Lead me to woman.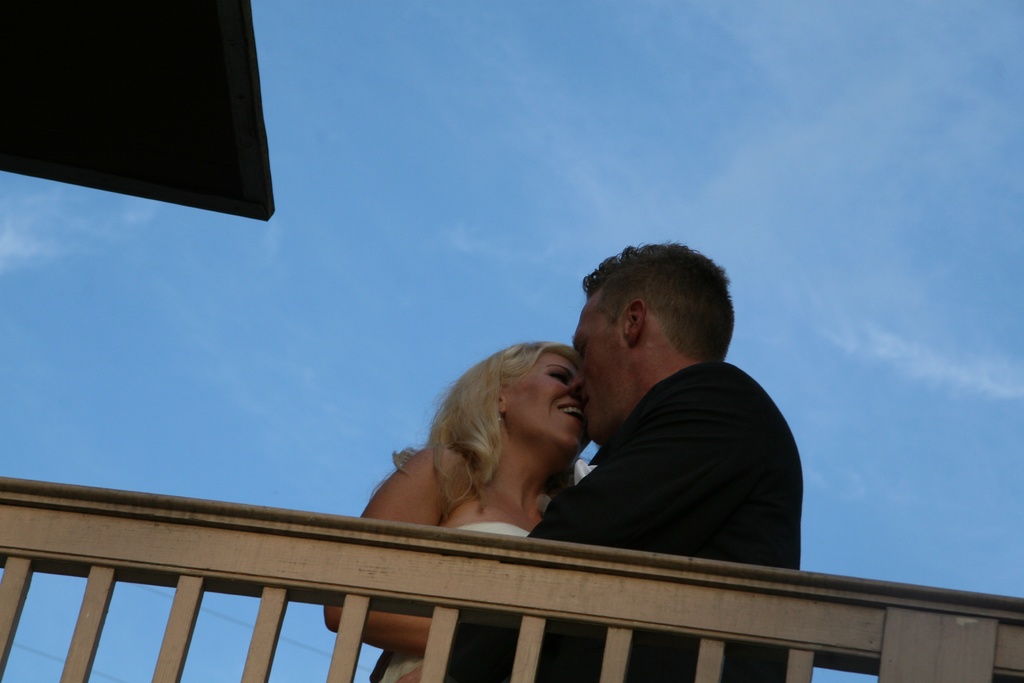
Lead to <box>317,342,596,682</box>.
